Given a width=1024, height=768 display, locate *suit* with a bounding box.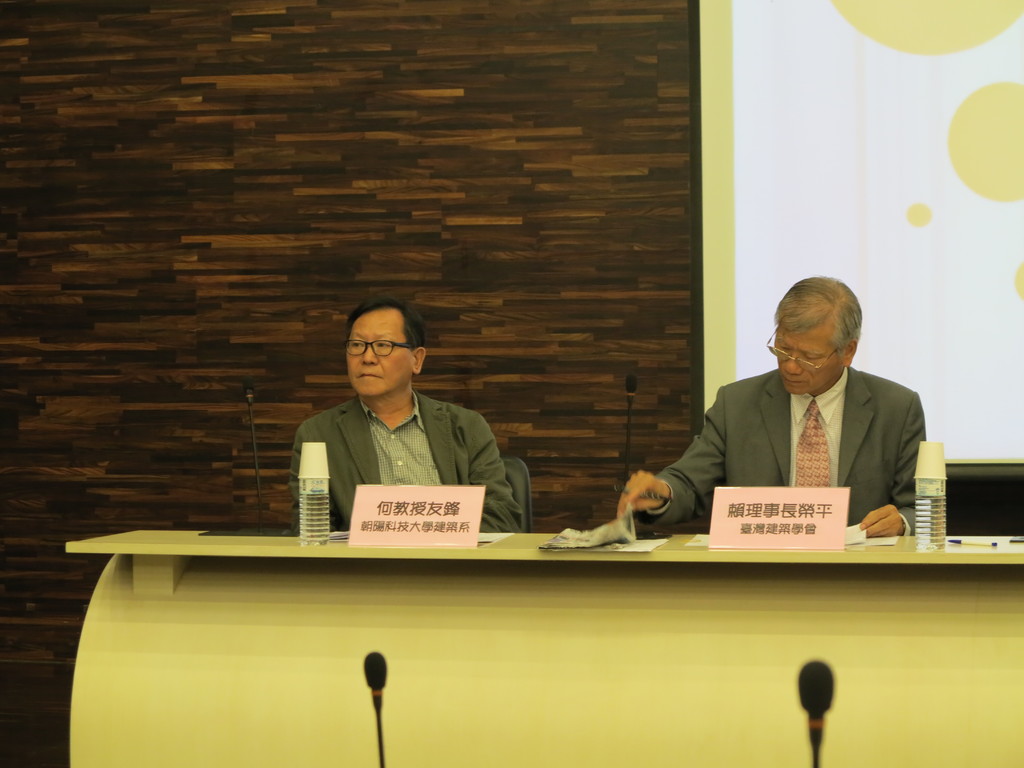
Located: box=[292, 394, 520, 534].
